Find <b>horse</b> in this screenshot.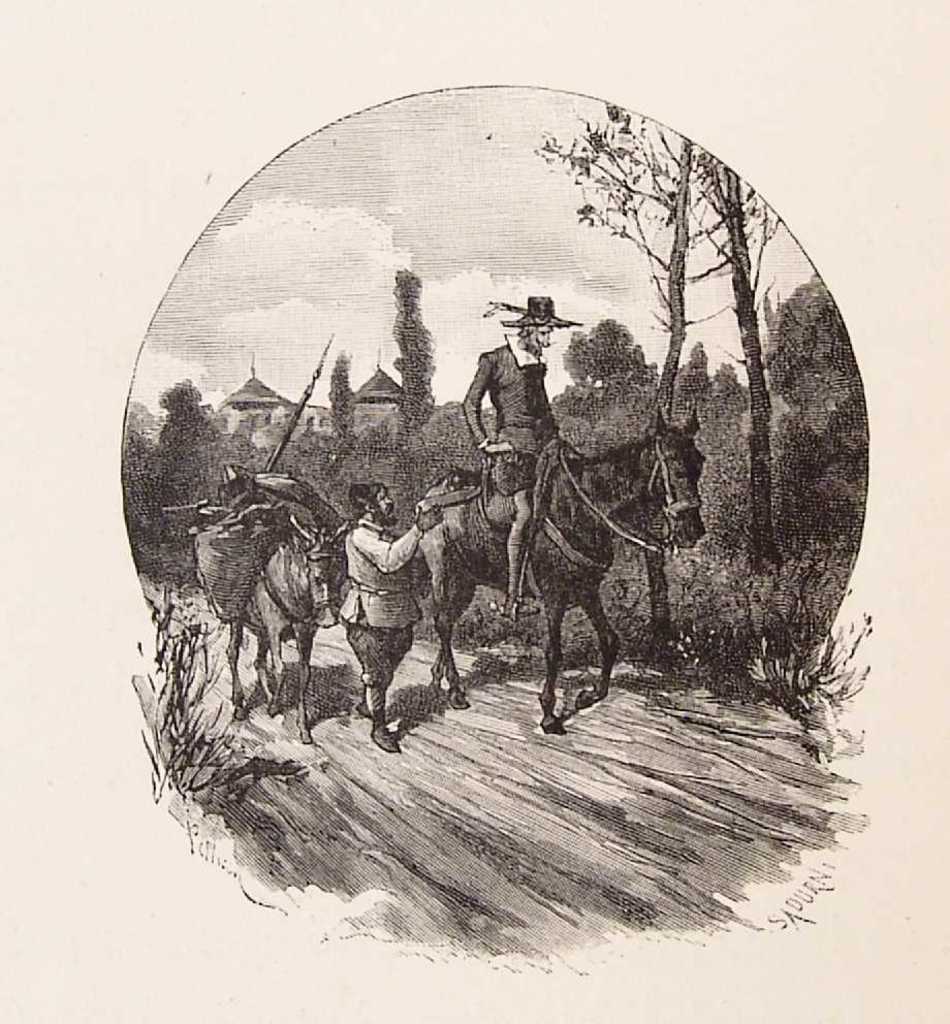
The bounding box for <b>horse</b> is <bbox>219, 512, 354, 746</bbox>.
